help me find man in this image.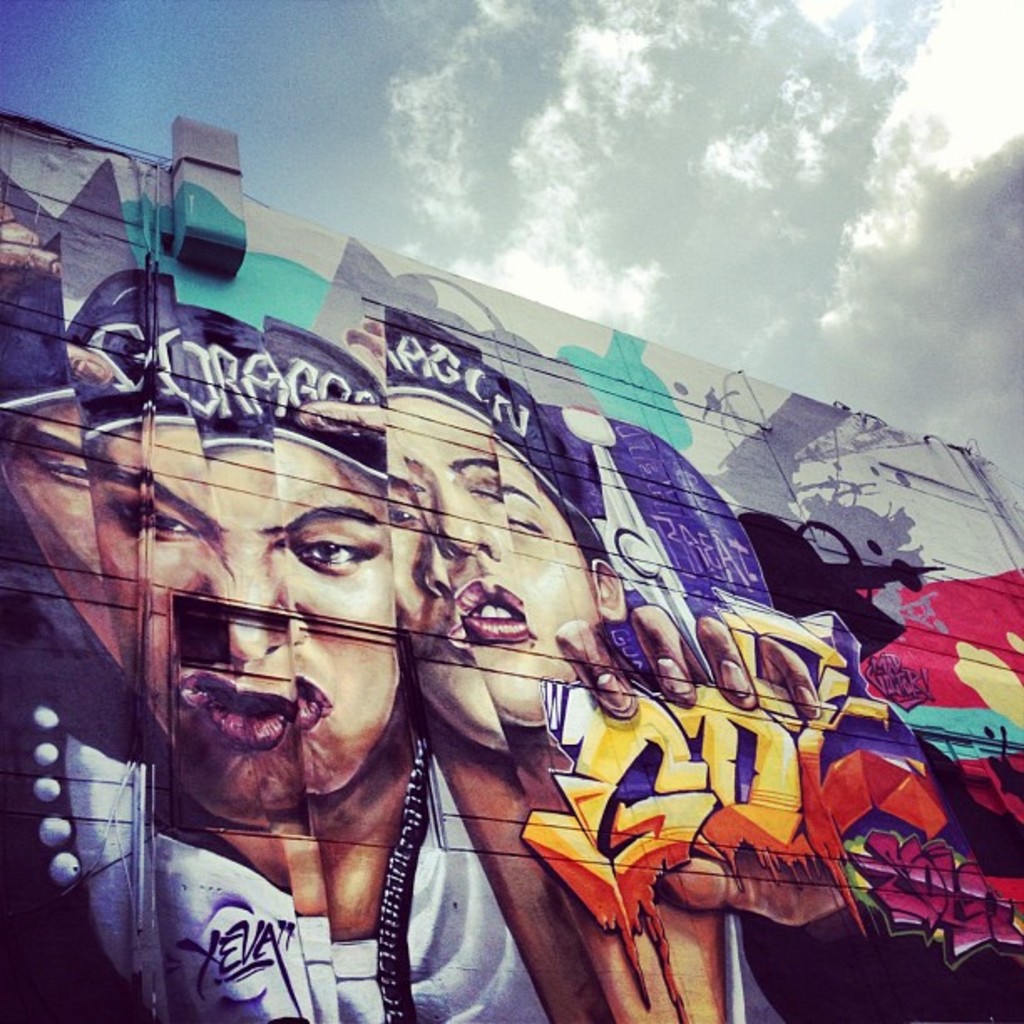
Found it: bbox=(0, 274, 815, 1022).
